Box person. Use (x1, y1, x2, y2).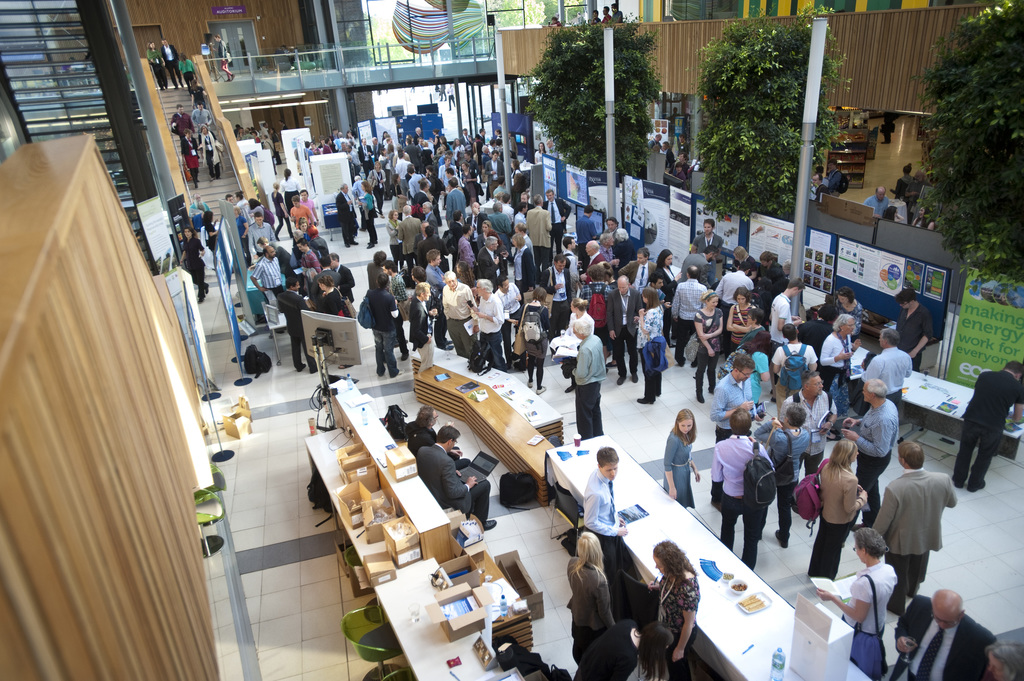
(404, 401, 471, 451).
